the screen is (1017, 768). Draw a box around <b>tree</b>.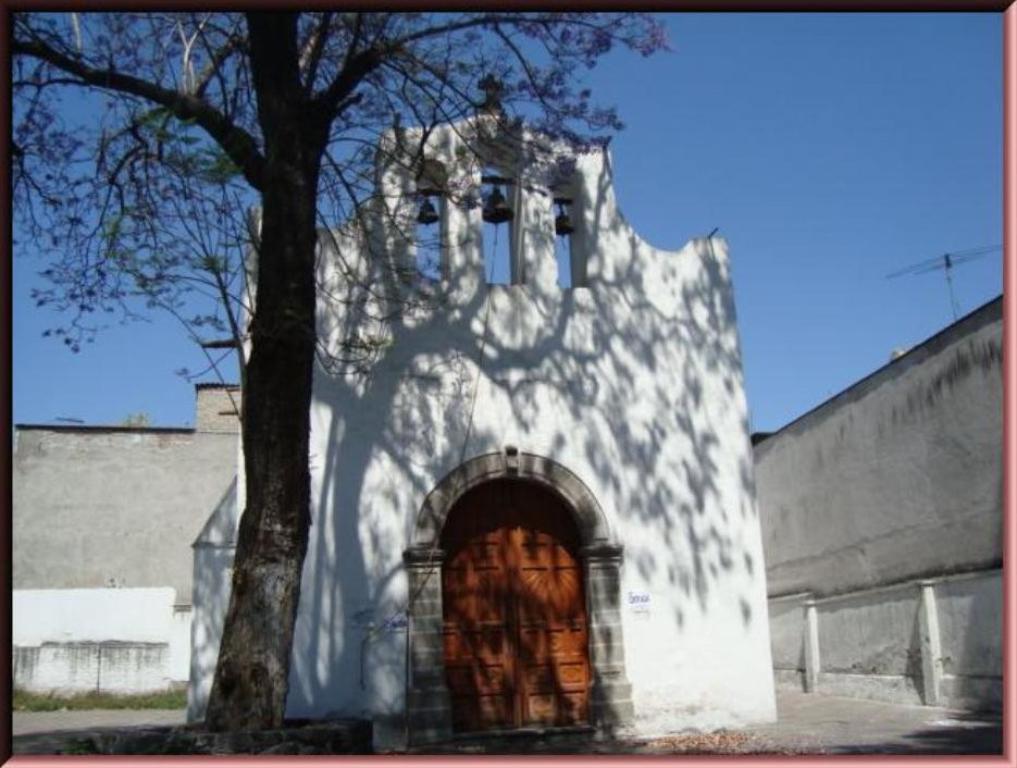
region(13, 11, 685, 734).
